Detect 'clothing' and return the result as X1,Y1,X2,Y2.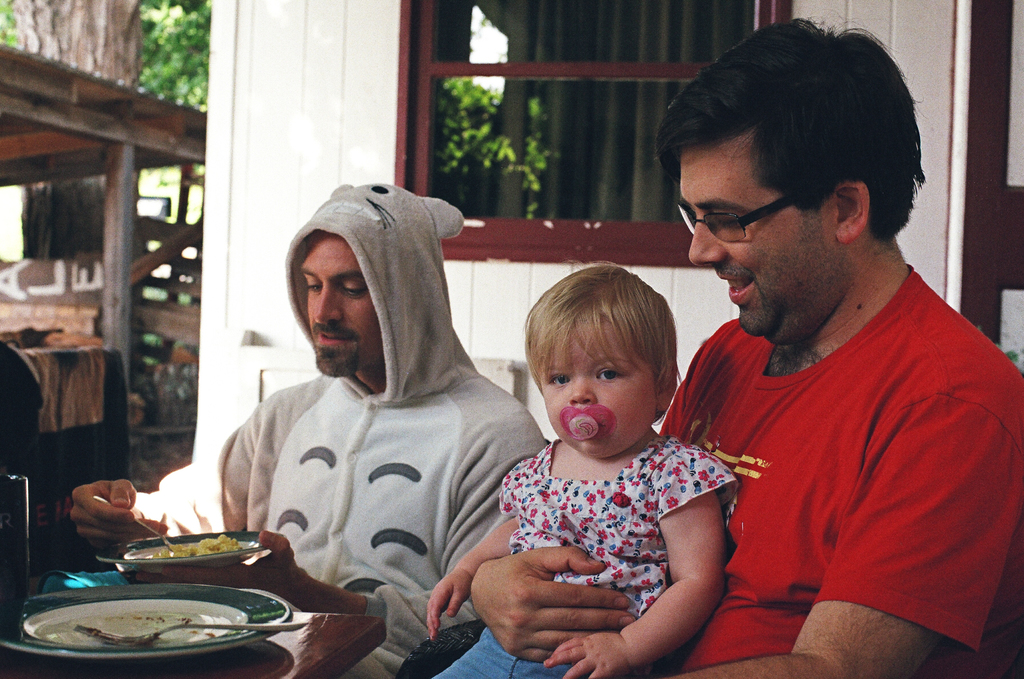
660,255,1022,678.
